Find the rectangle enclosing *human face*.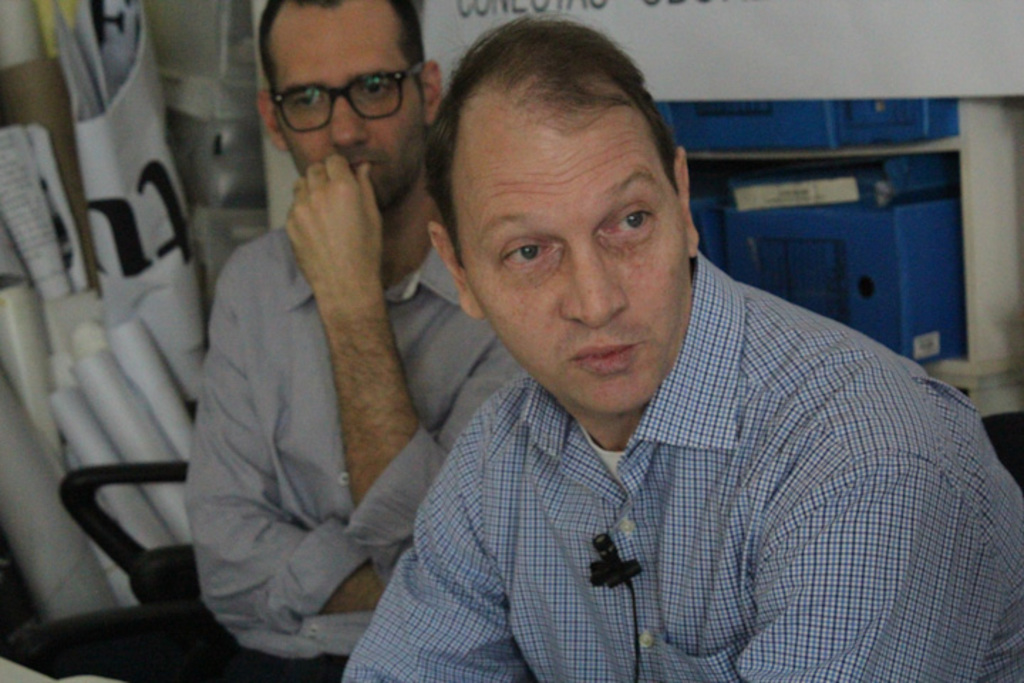
<bbox>276, 3, 427, 196</bbox>.
